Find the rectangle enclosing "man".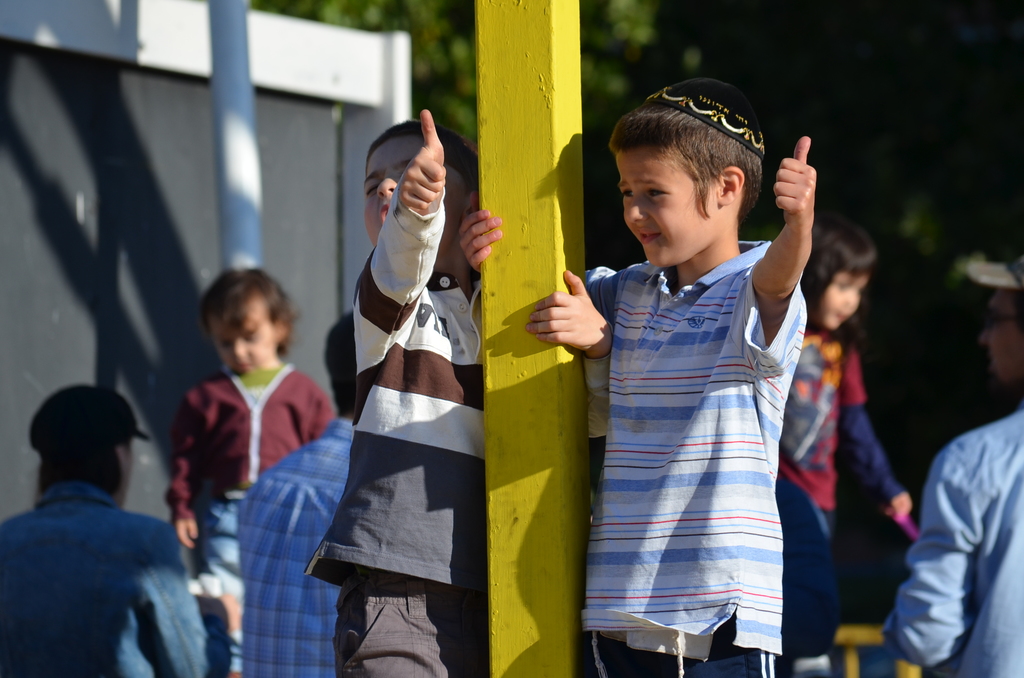
left=889, top=265, right=1021, bottom=677.
